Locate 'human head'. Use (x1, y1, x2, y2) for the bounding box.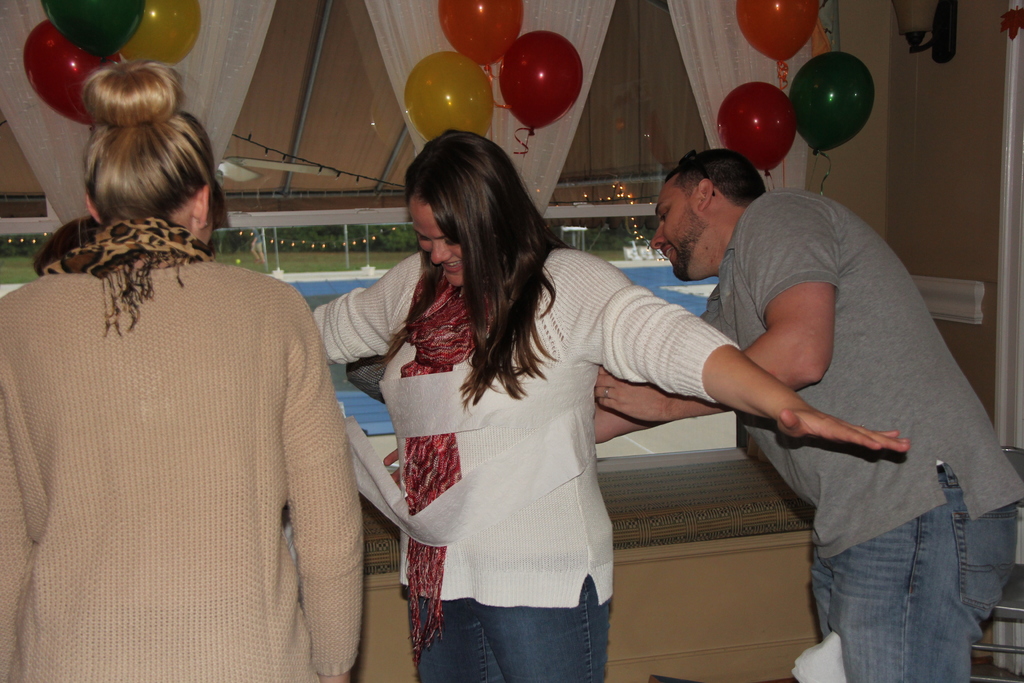
(650, 148, 765, 283).
